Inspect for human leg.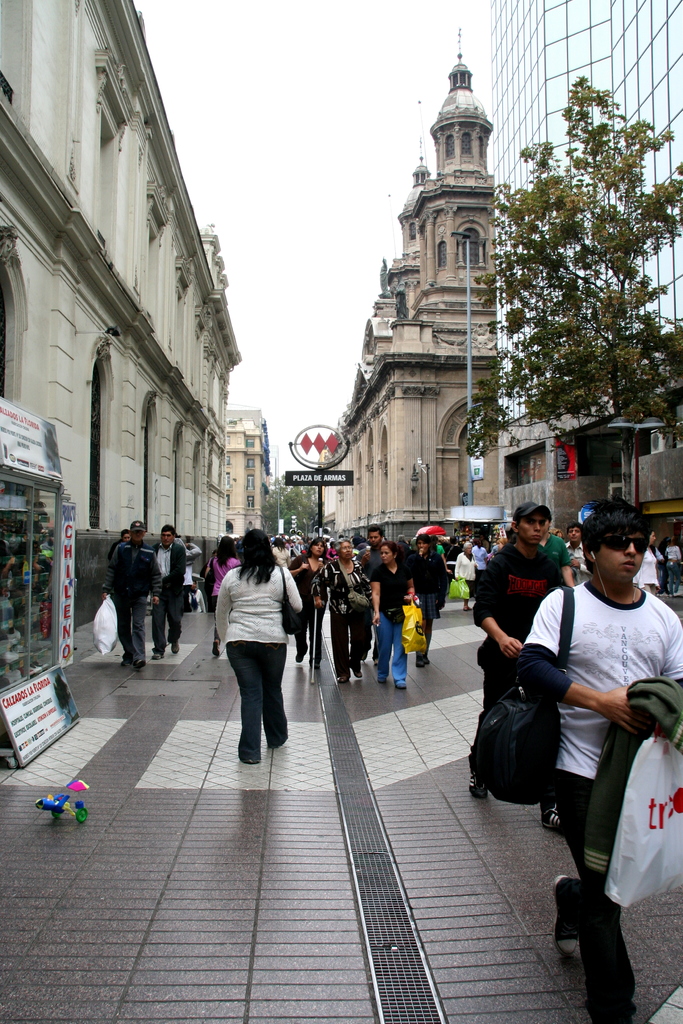
Inspection: box=[134, 598, 146, 650].
